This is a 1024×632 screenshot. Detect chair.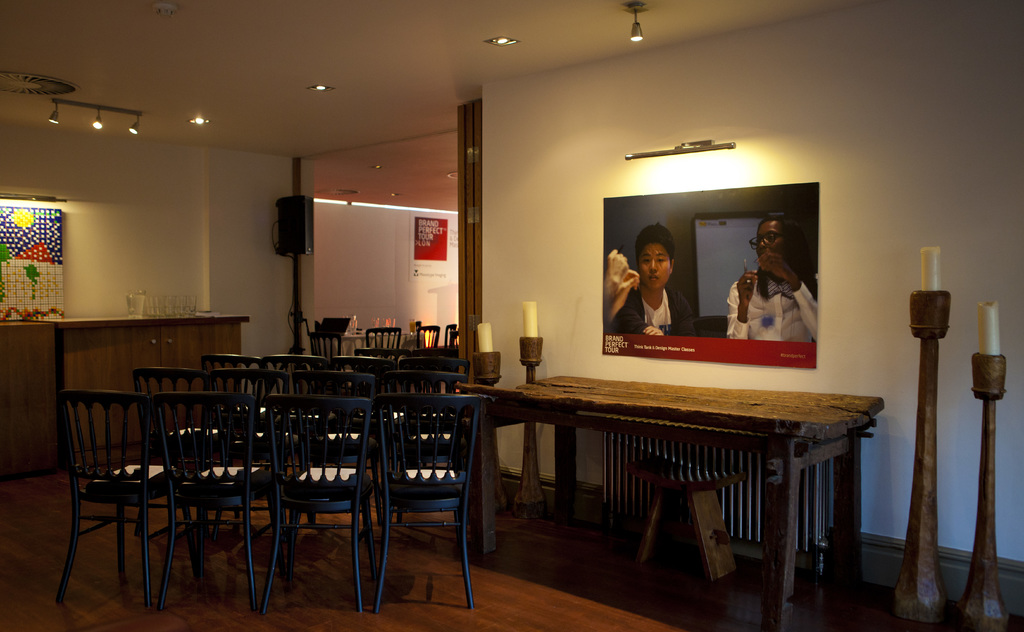
358/389/476/611.
